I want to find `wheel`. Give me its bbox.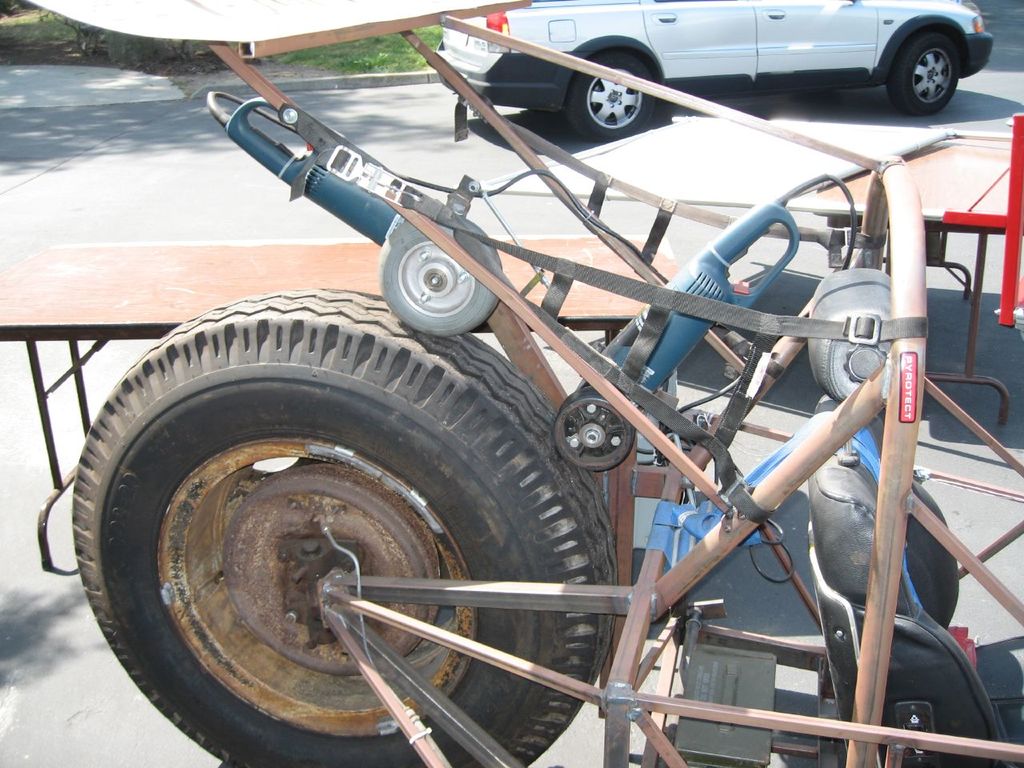
select_region(888, 30, 968, 116).
